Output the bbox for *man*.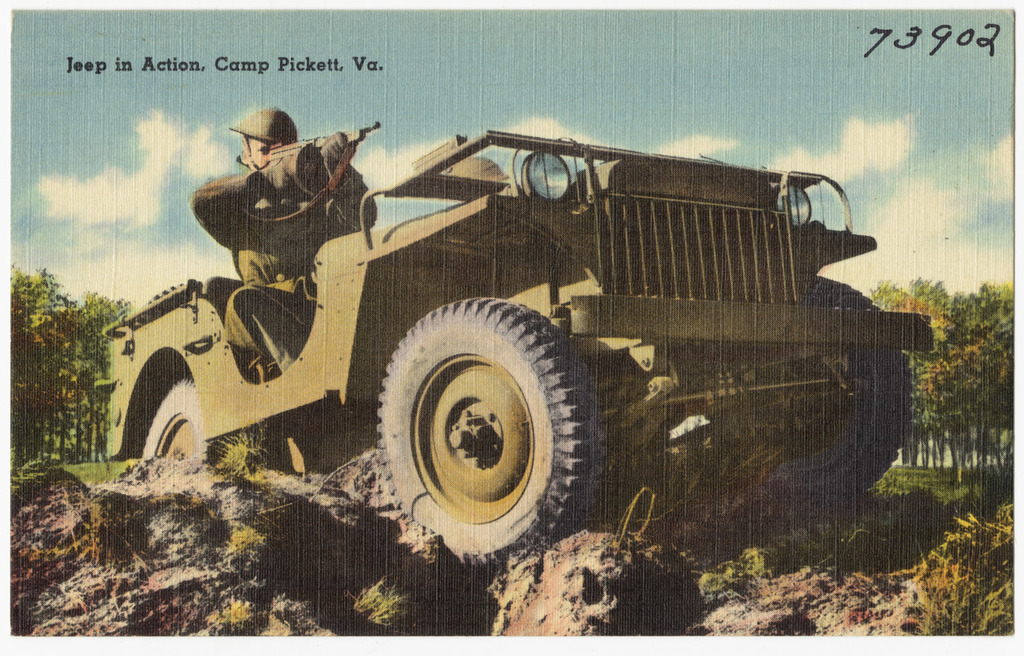
<bbox>180, 85, 407, 331</bbox>.
